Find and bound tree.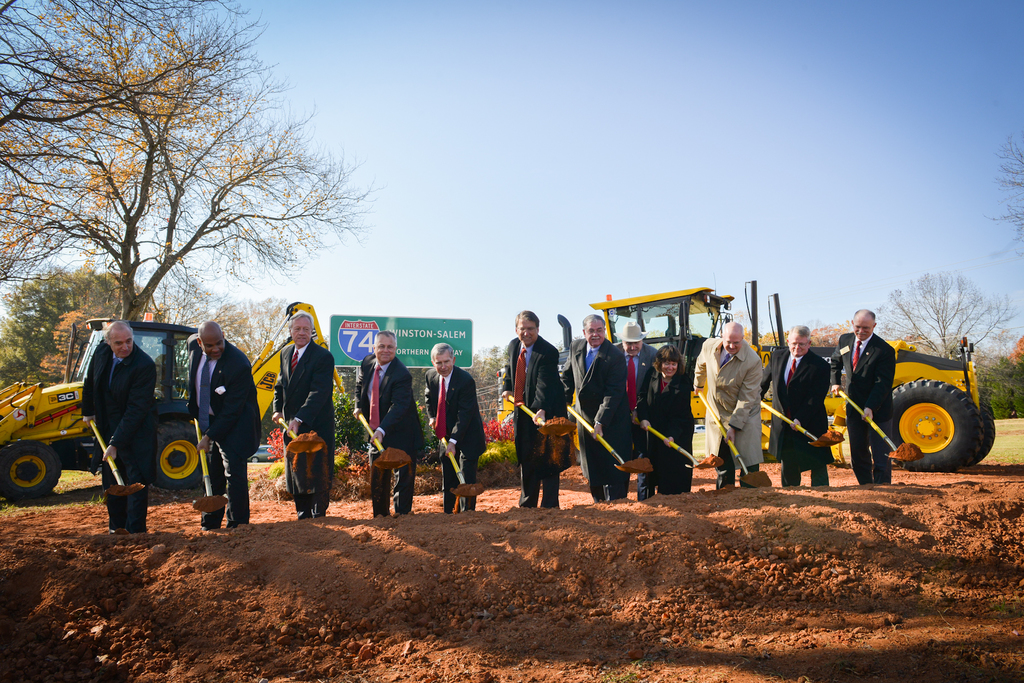
Bound: <box>0,265,163,385</box>.
